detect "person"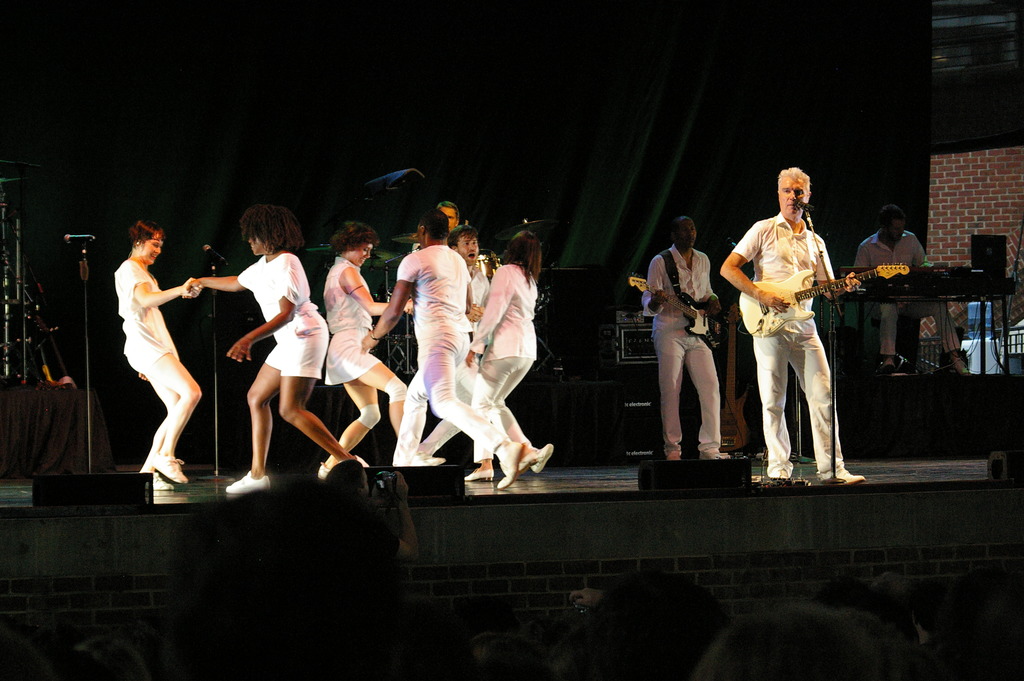
locate(70, 629, 159, 679)
